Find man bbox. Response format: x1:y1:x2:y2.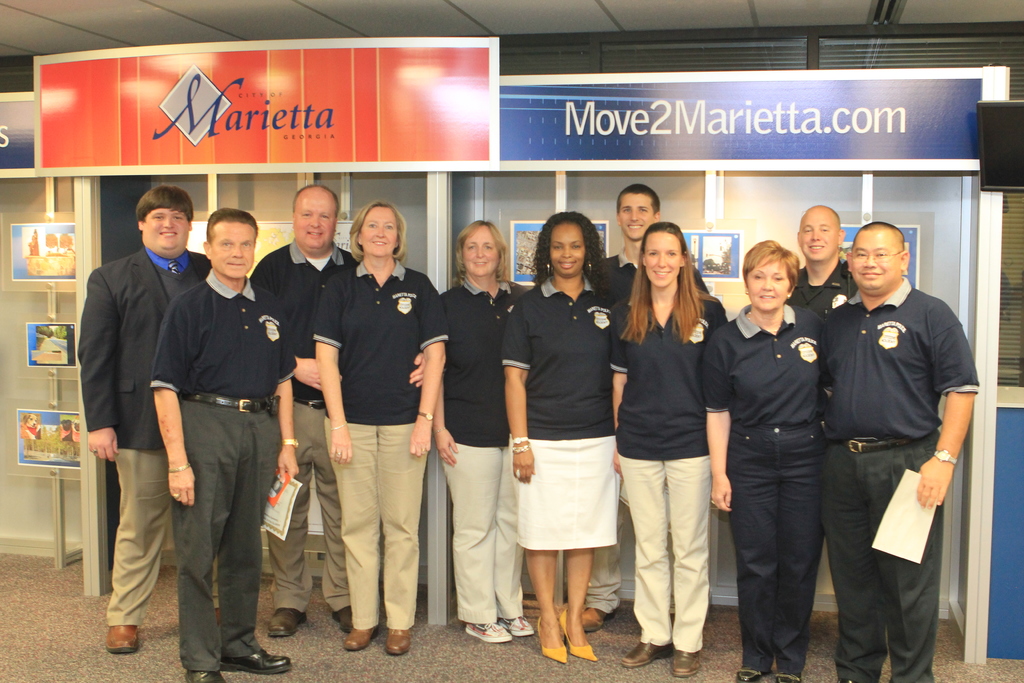
147:210:290:682.
